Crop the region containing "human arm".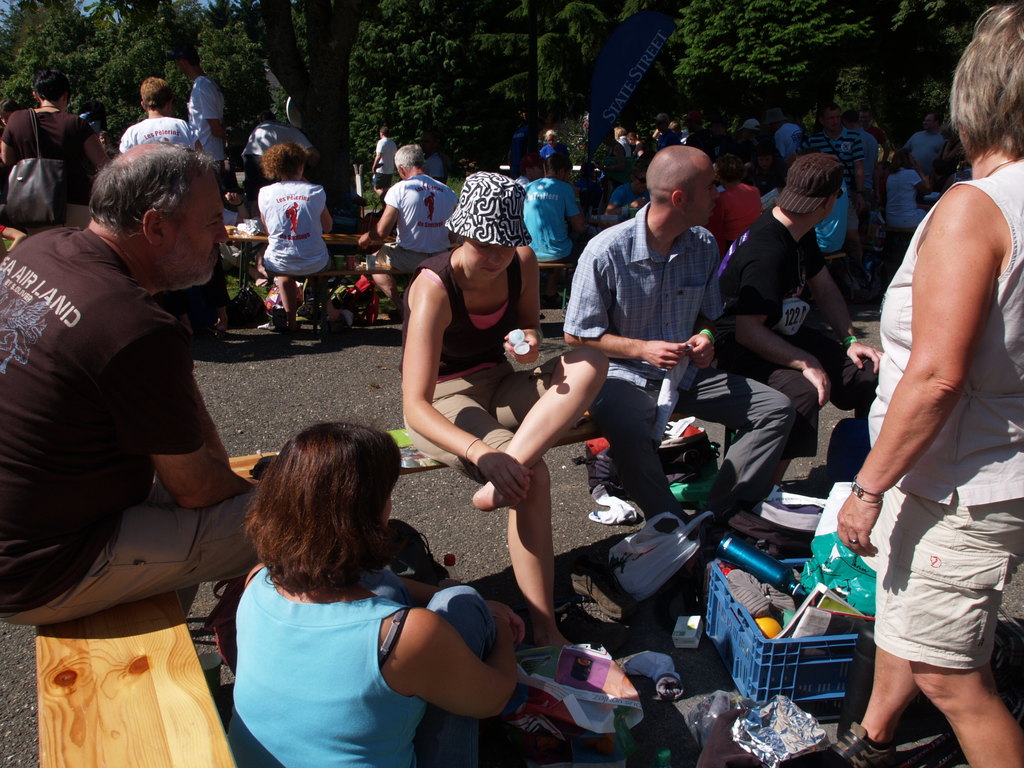
Crop region: (370, 592, 536, 735).
